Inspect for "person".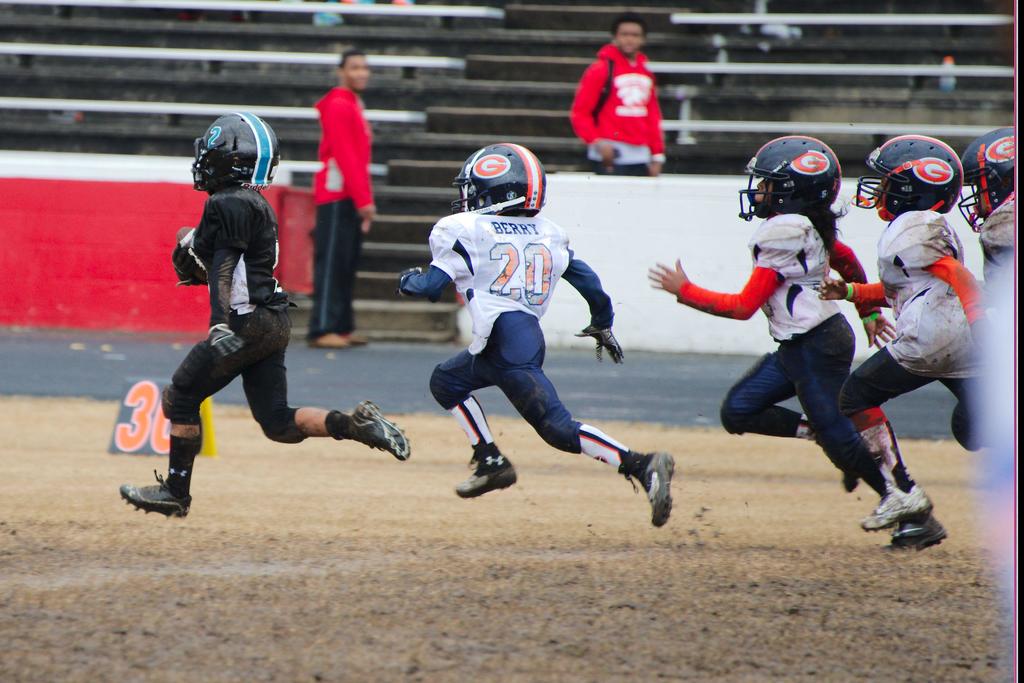
Inspection: (652, 138, 948, 553).
